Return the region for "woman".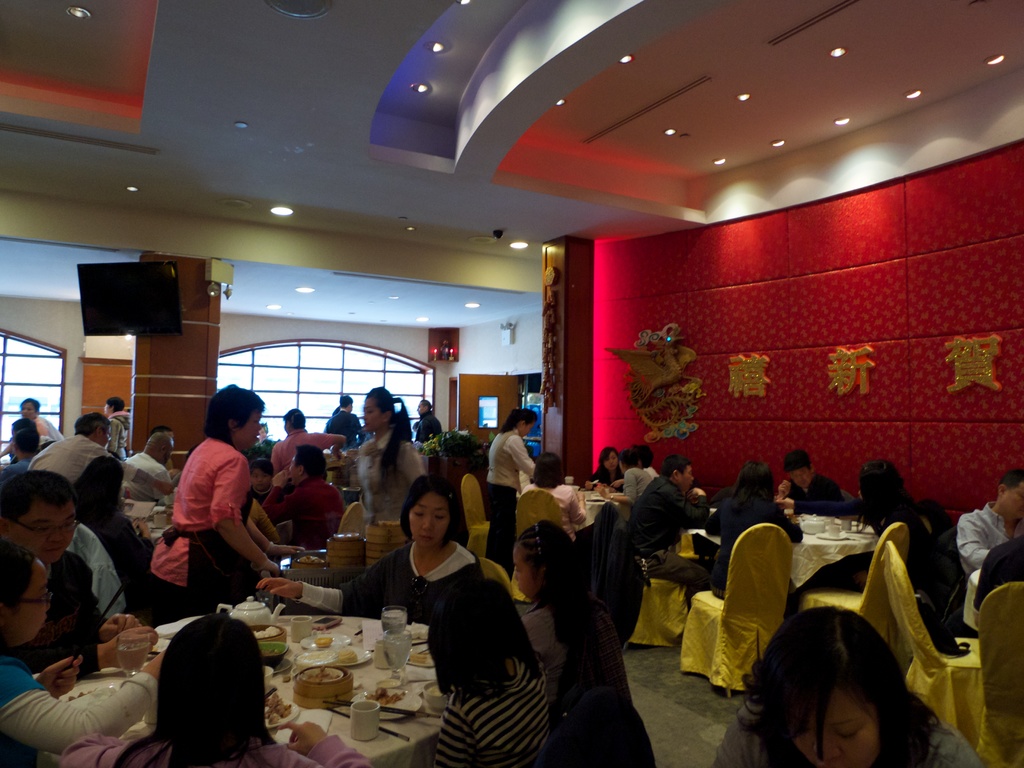
(348,382,428,566).
